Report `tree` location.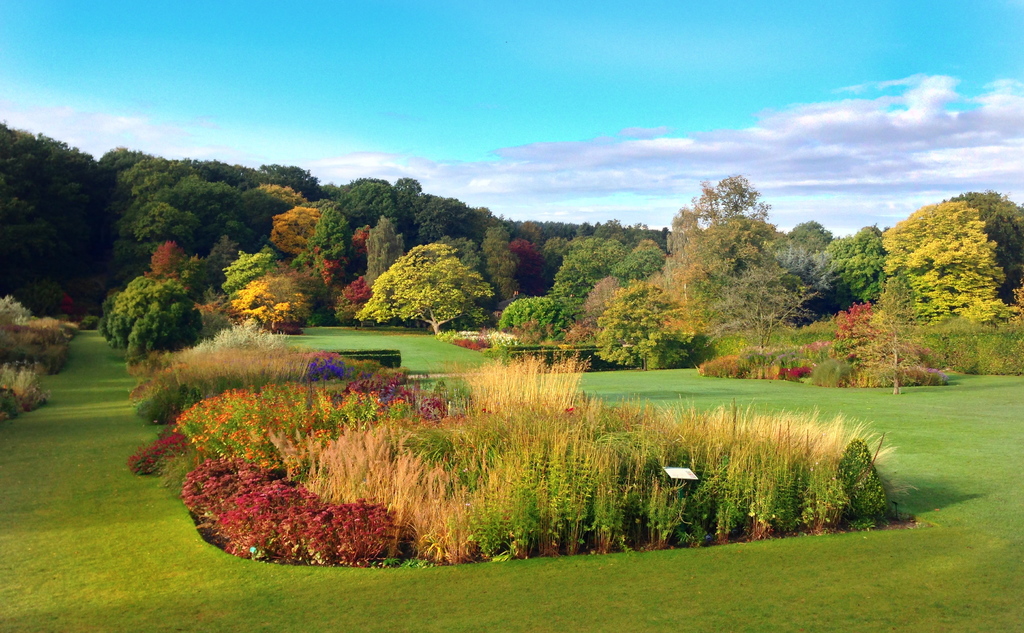
Report: (x1=948, y1=191, x2=1023, y2=297).
